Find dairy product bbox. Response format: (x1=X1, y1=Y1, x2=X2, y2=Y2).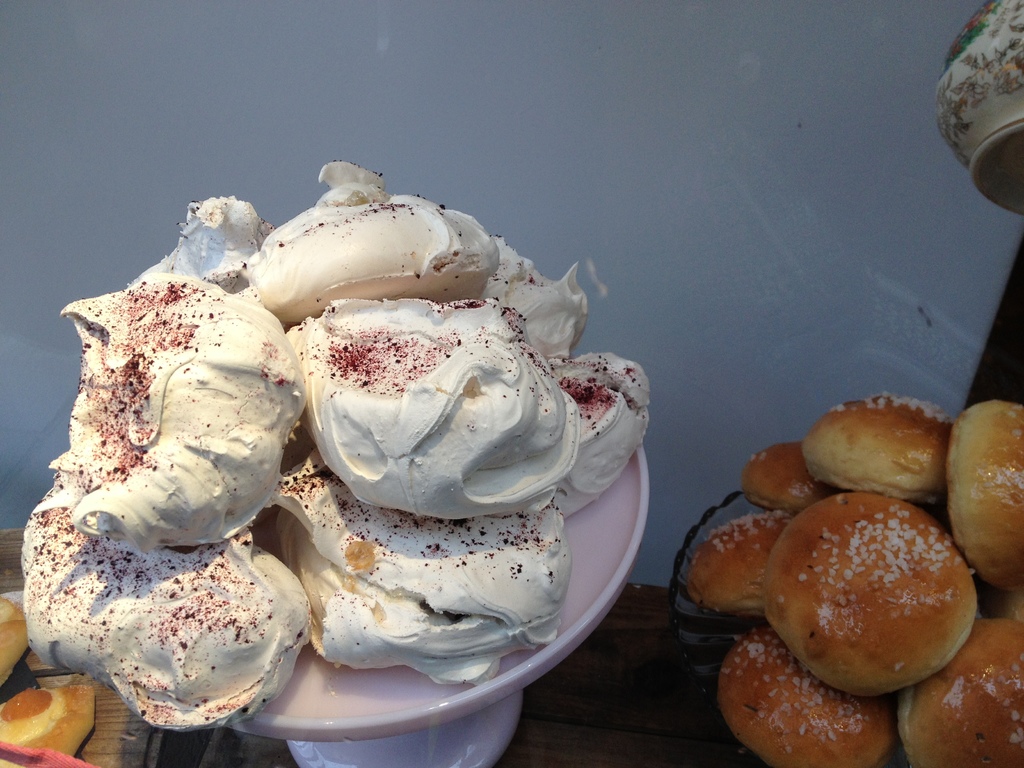
(x1=71, y1=282, x2=301, y2=550).
